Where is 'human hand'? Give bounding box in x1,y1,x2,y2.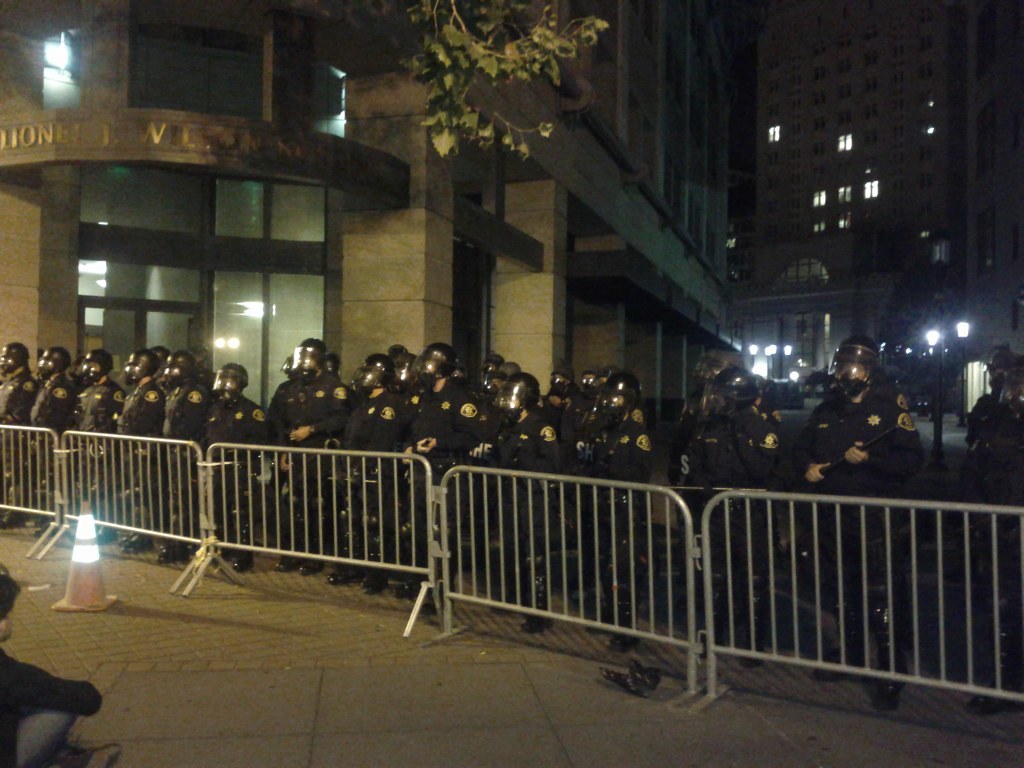
280,451,290,473.
